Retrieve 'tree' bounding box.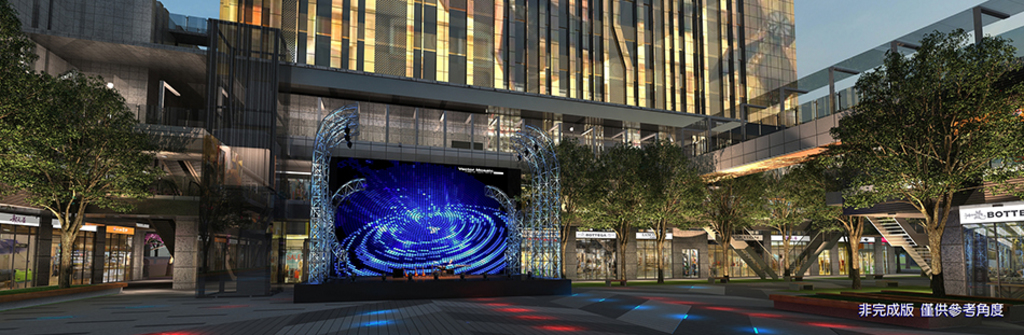
Bounding box: 669,177,755,279.
